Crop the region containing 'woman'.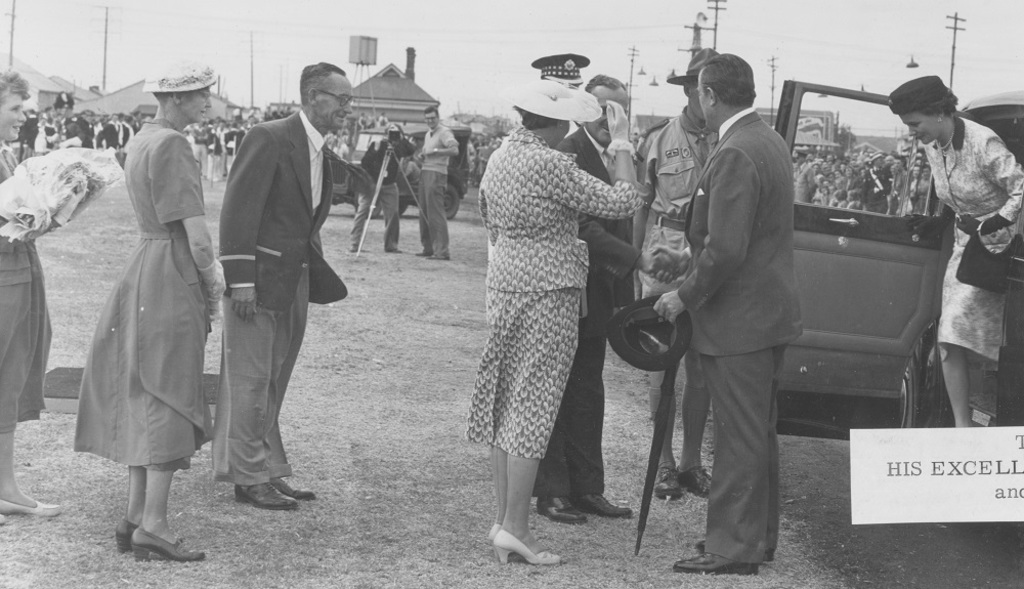
Crop region: box=[0, 71, 62, 521].
